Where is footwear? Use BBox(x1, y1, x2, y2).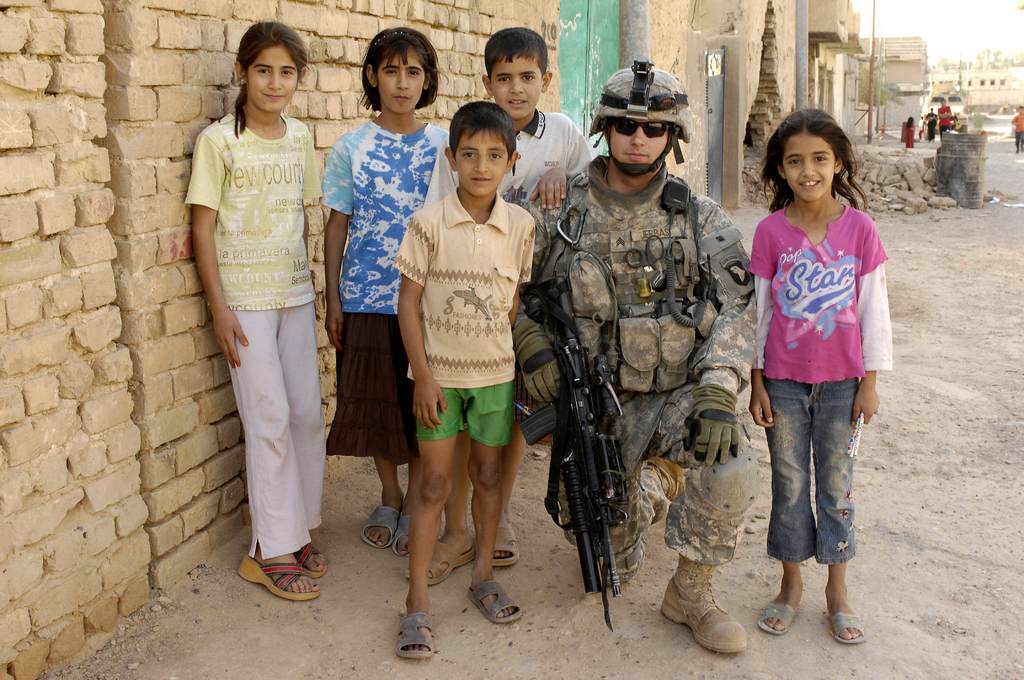
BBox(396, 613, 436, 662).
